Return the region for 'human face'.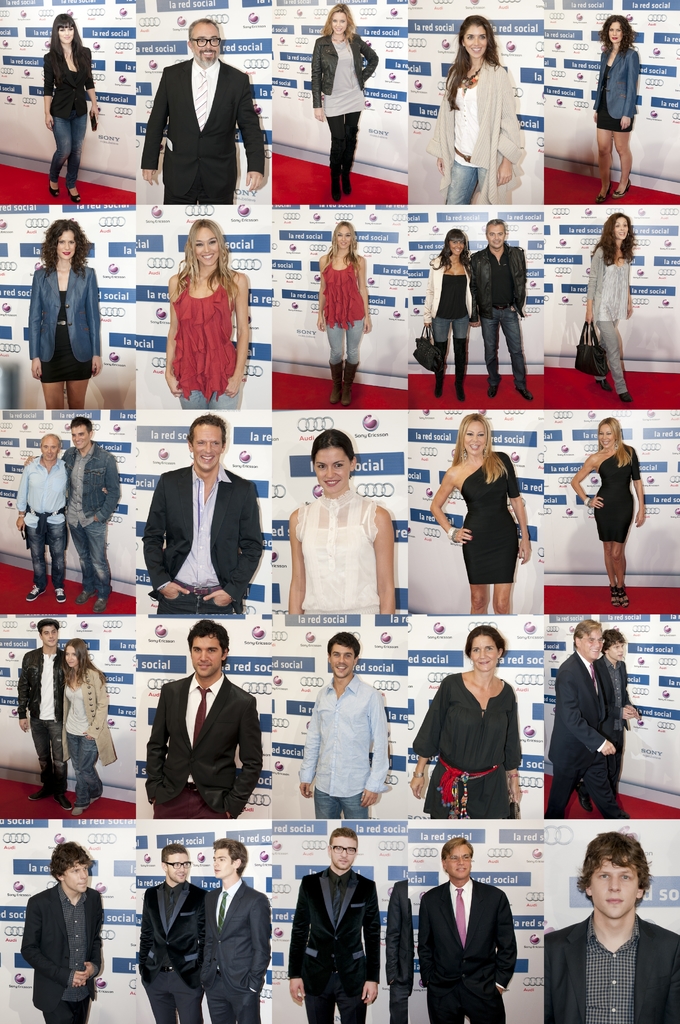
(168, 854, 191, 882).
